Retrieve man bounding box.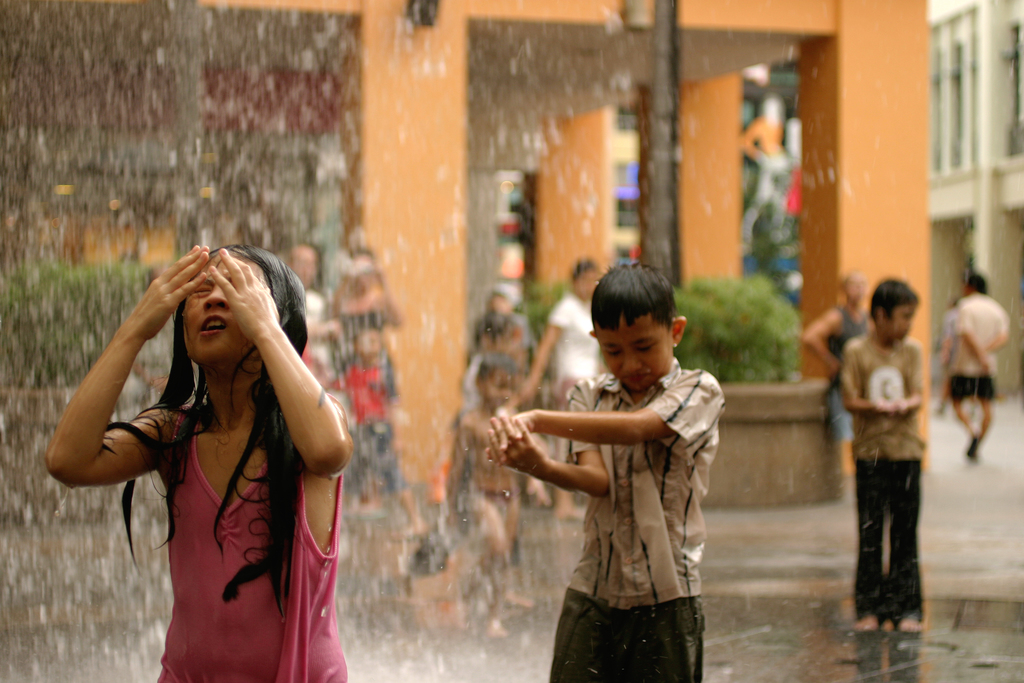
Bounding box: x1=489 y1=262 x2=724 y2=682.
